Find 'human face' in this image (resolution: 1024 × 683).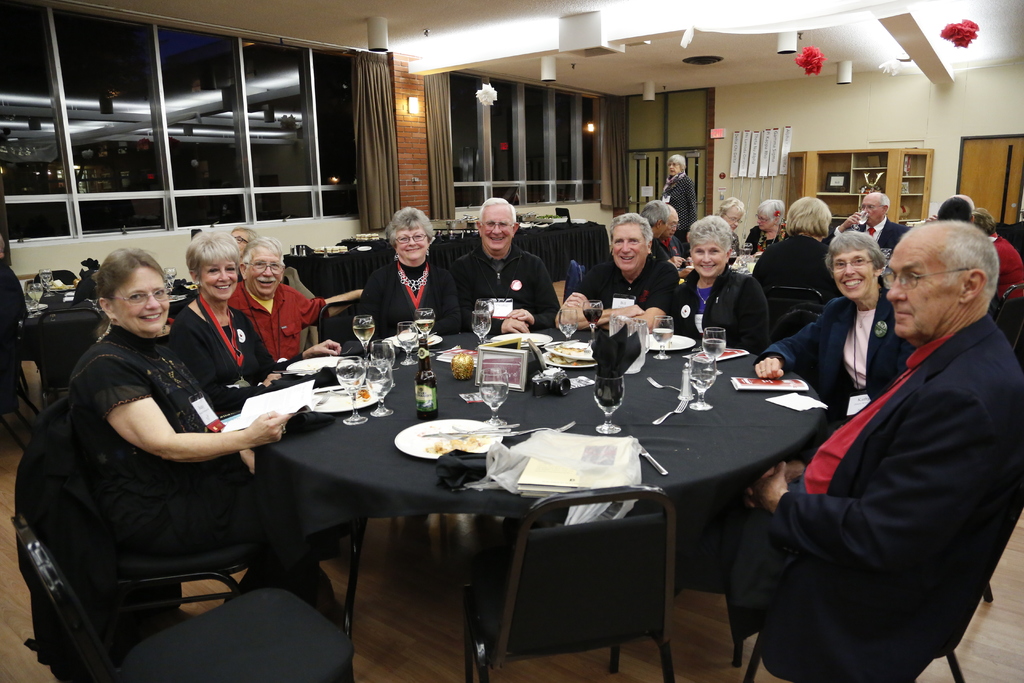
116 265 170 340.
